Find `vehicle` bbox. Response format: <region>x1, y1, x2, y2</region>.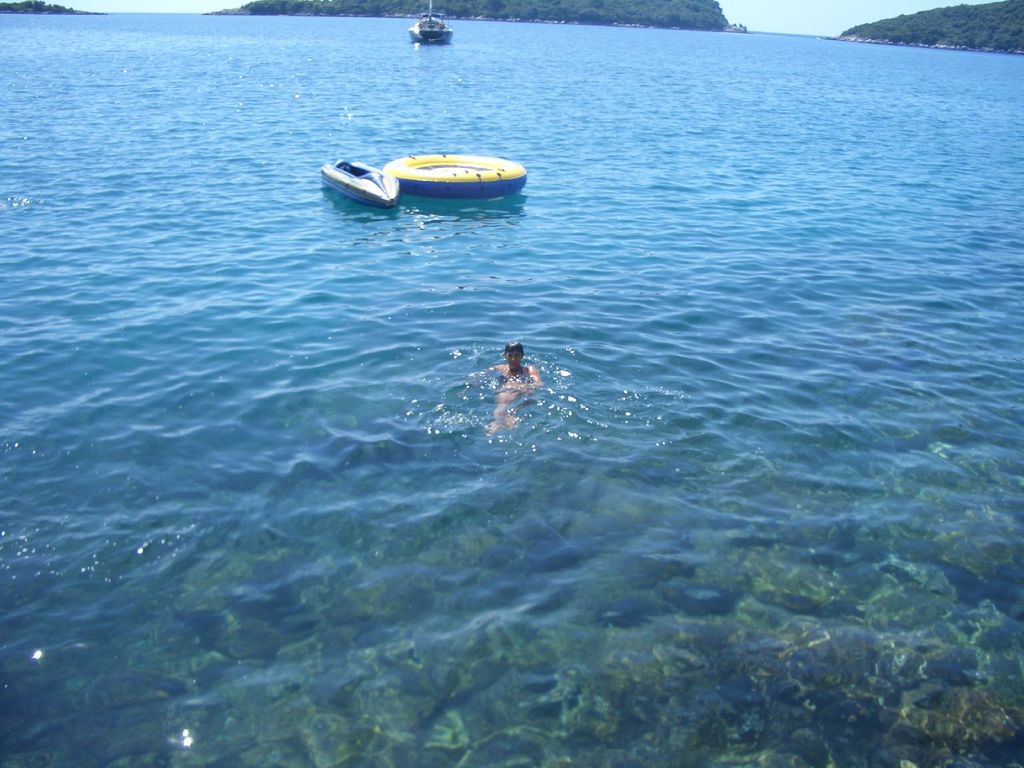
<region>385, 149, 529, 198</region>.
